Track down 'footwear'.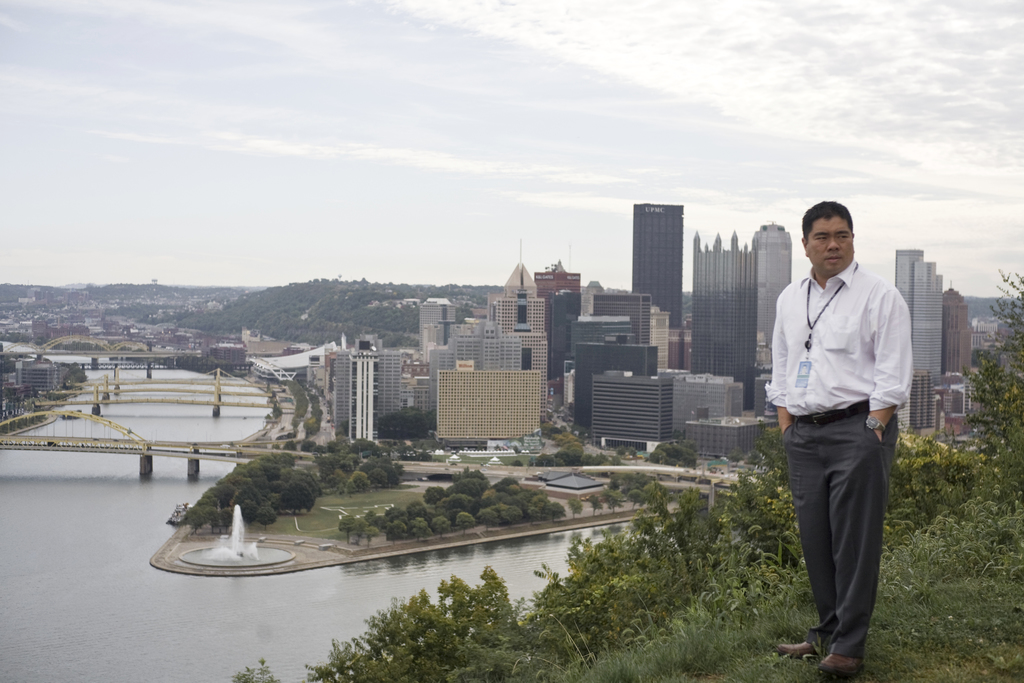
Tracked to left=770, top=628, right=825, bottom=661.
